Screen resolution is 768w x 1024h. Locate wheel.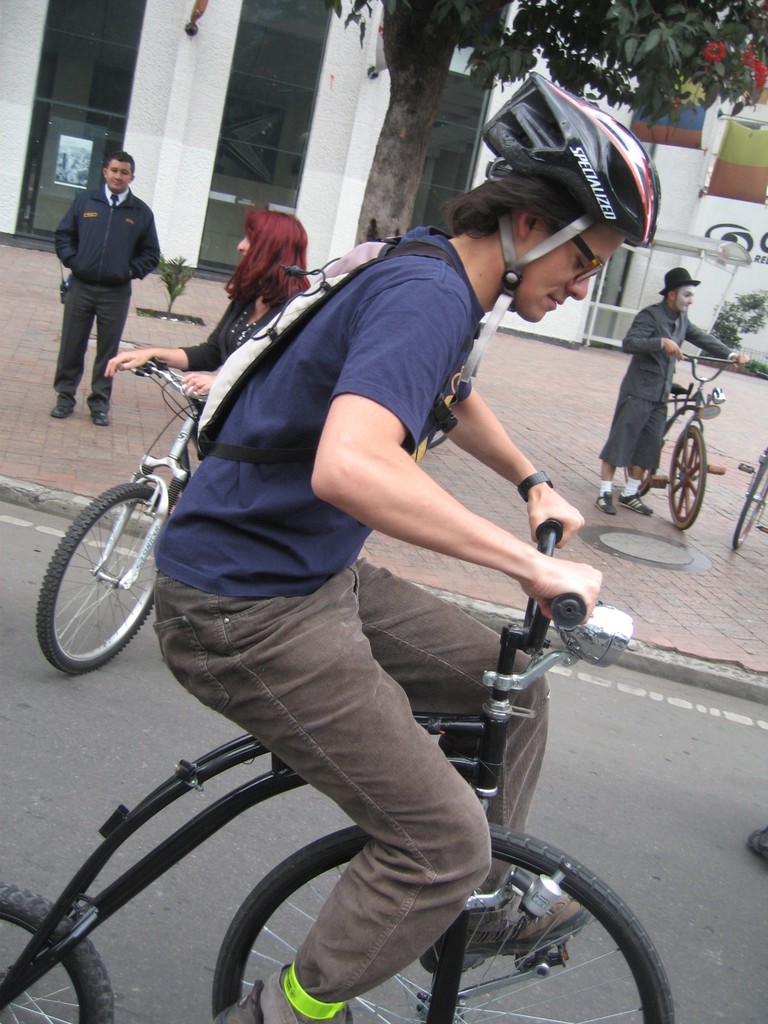
left=210, top=823, right=677, bottom=1023.
